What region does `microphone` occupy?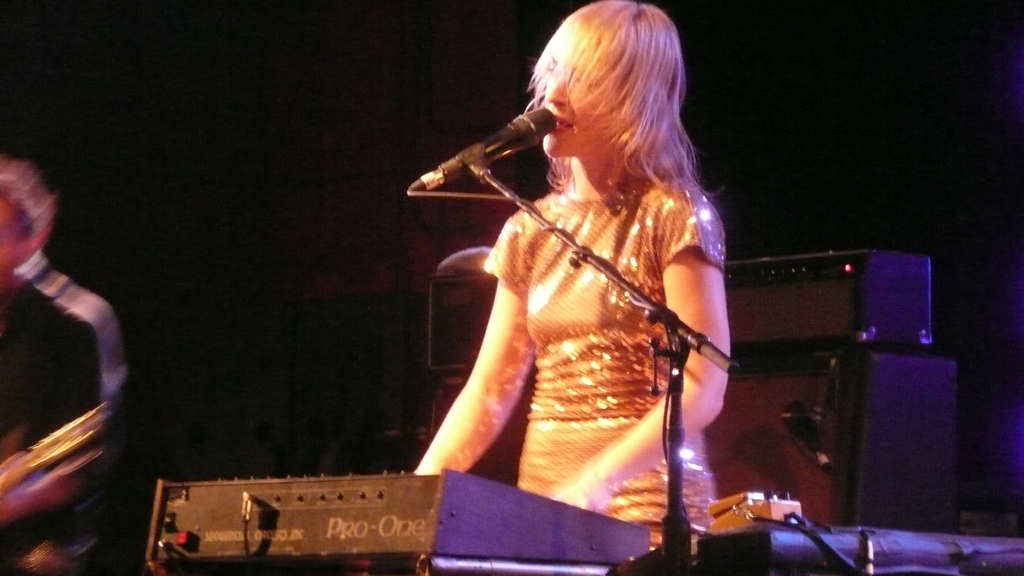
select_region(422, 84, 574, 199).
